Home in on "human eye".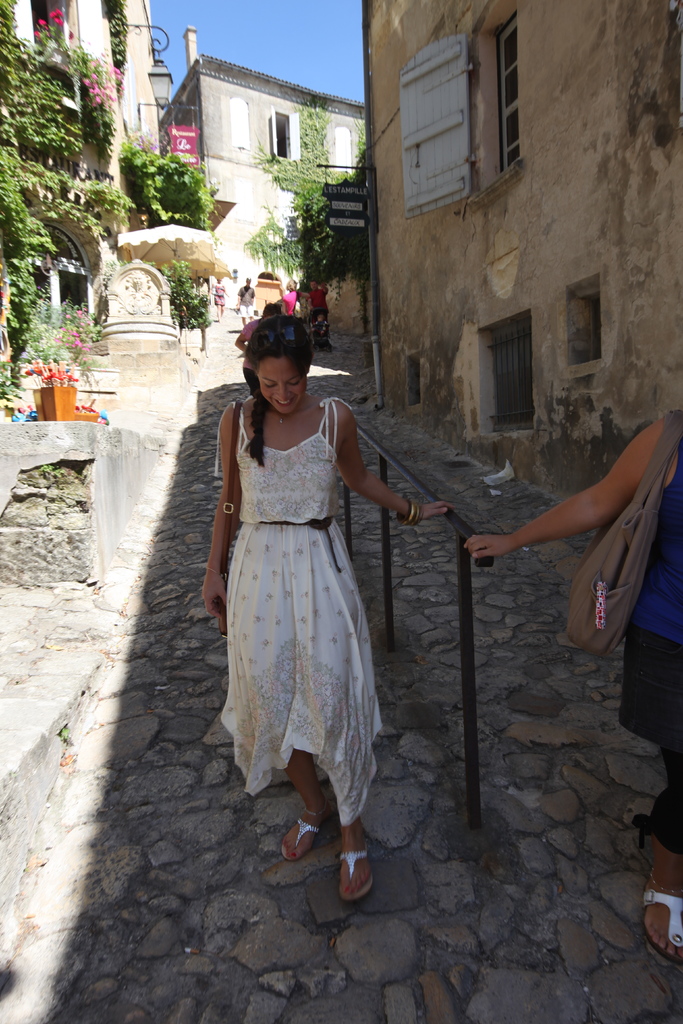
Homed in at <bbox>263, 381, 275, 396</bbox>.
